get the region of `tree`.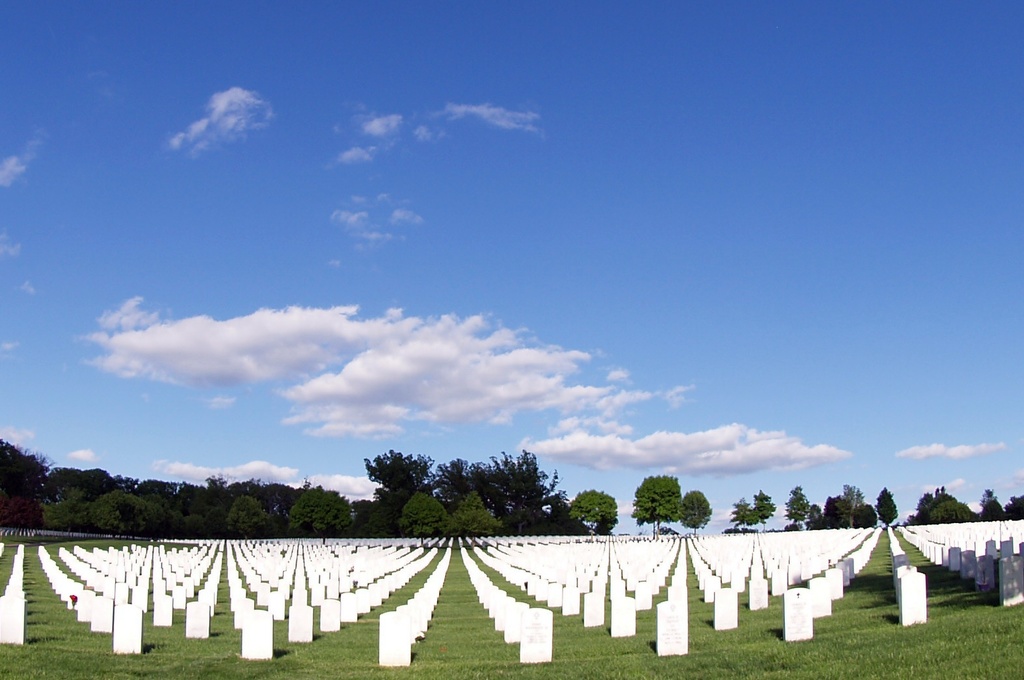
751:498:780:530.
